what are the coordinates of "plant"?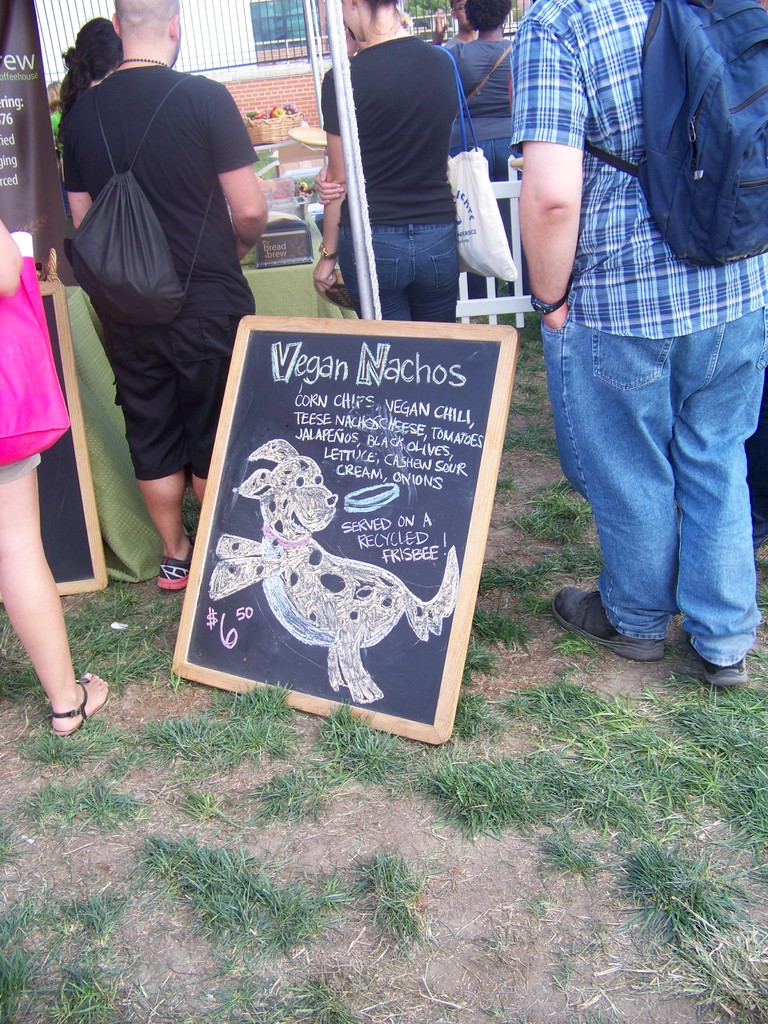
bbox(756, 584, 767, 618).
